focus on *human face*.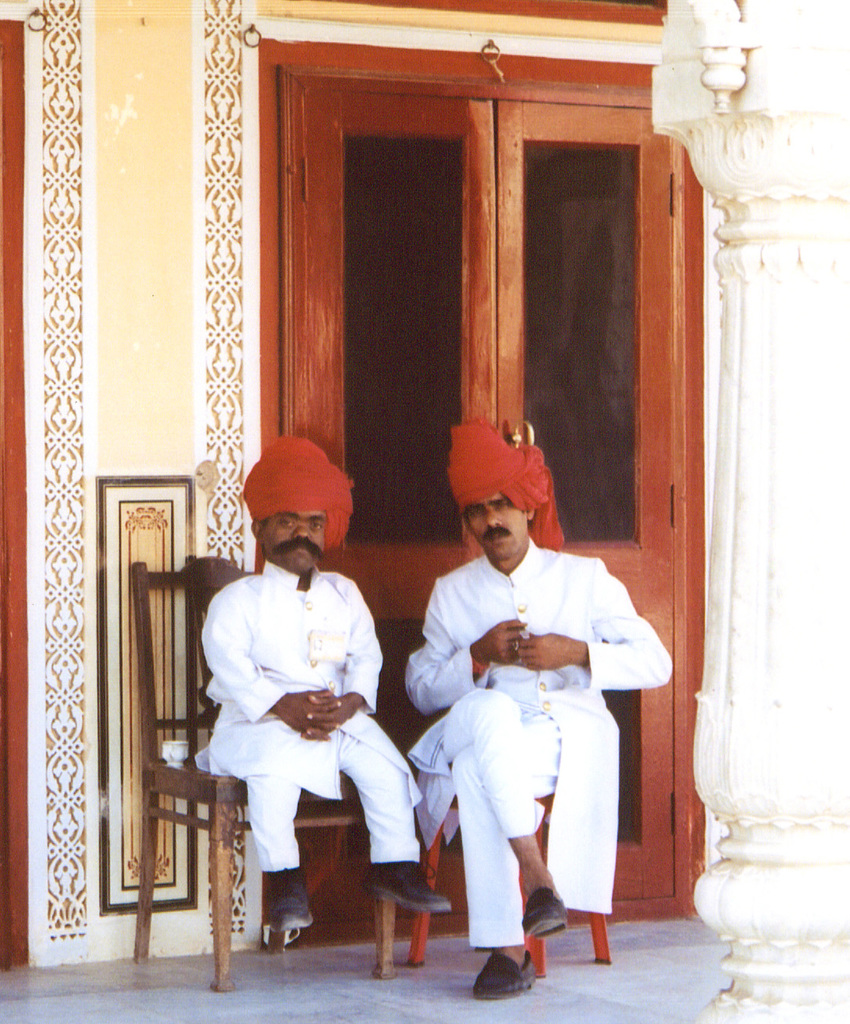
Focused at (x1=456, y1=490, x2=528, y2=559).
